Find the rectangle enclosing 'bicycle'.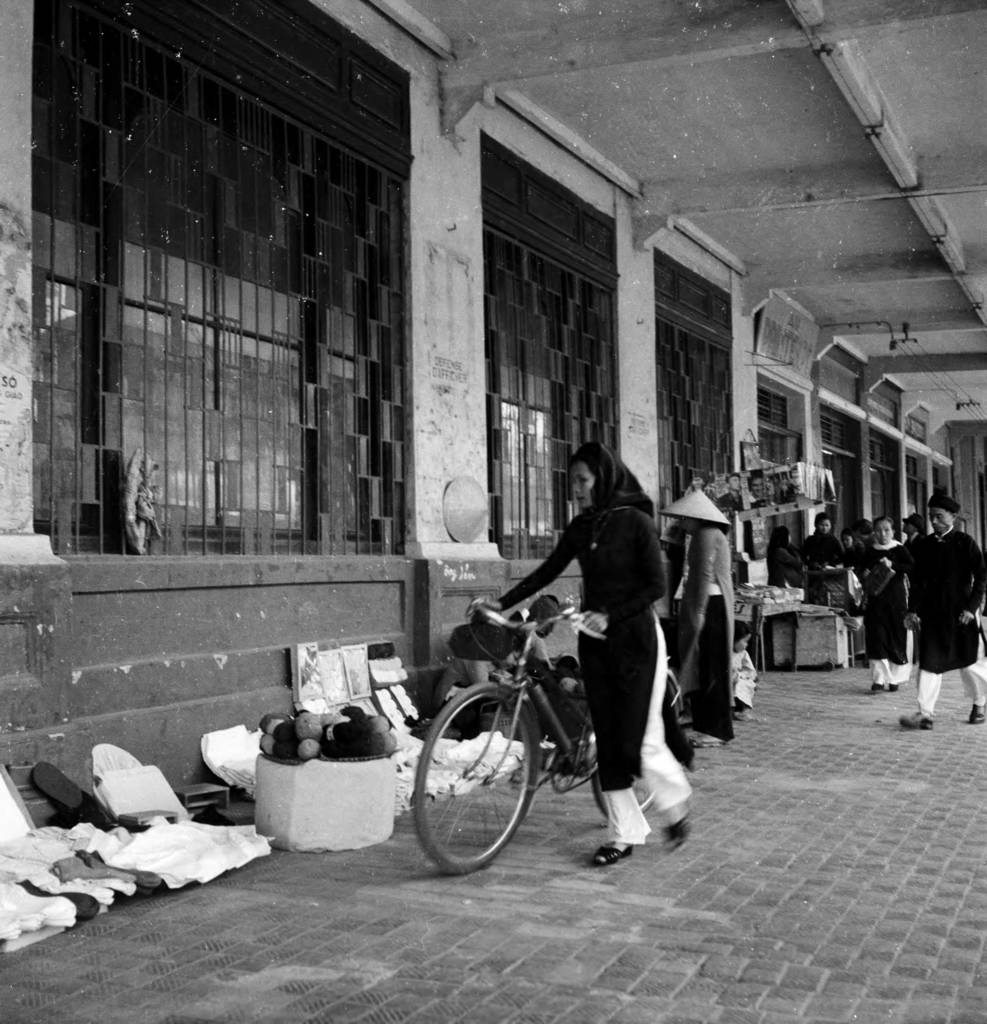
<box>418,569,705,864</box>.
